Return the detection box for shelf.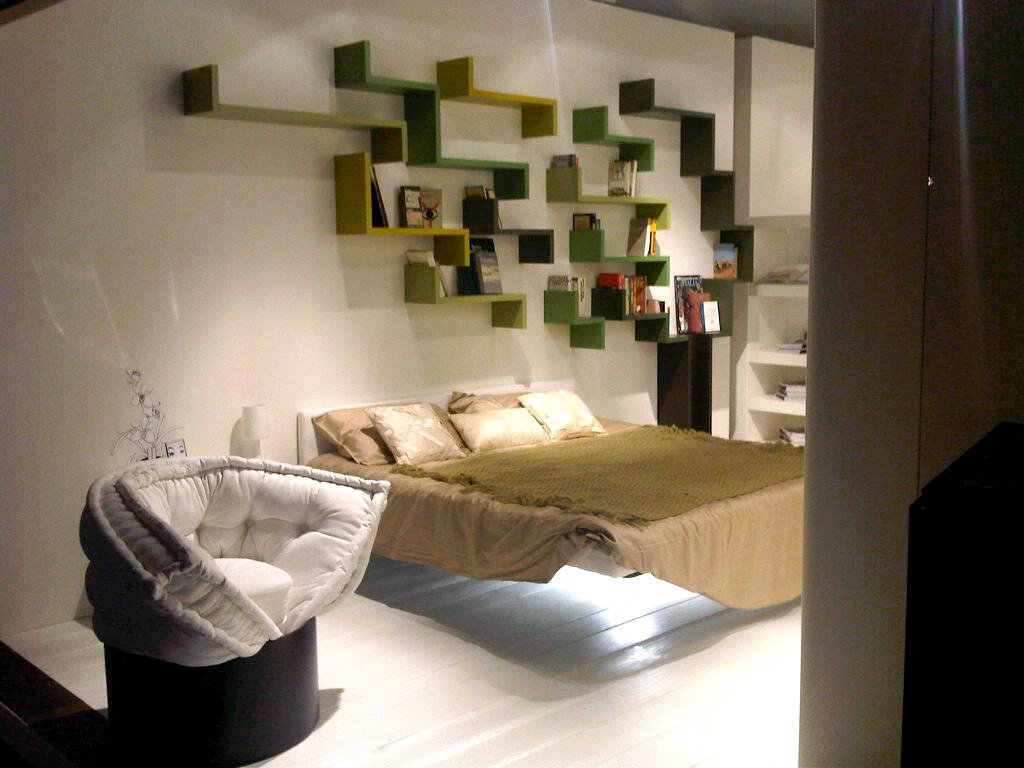
locate(467, 191, 559, 261).
